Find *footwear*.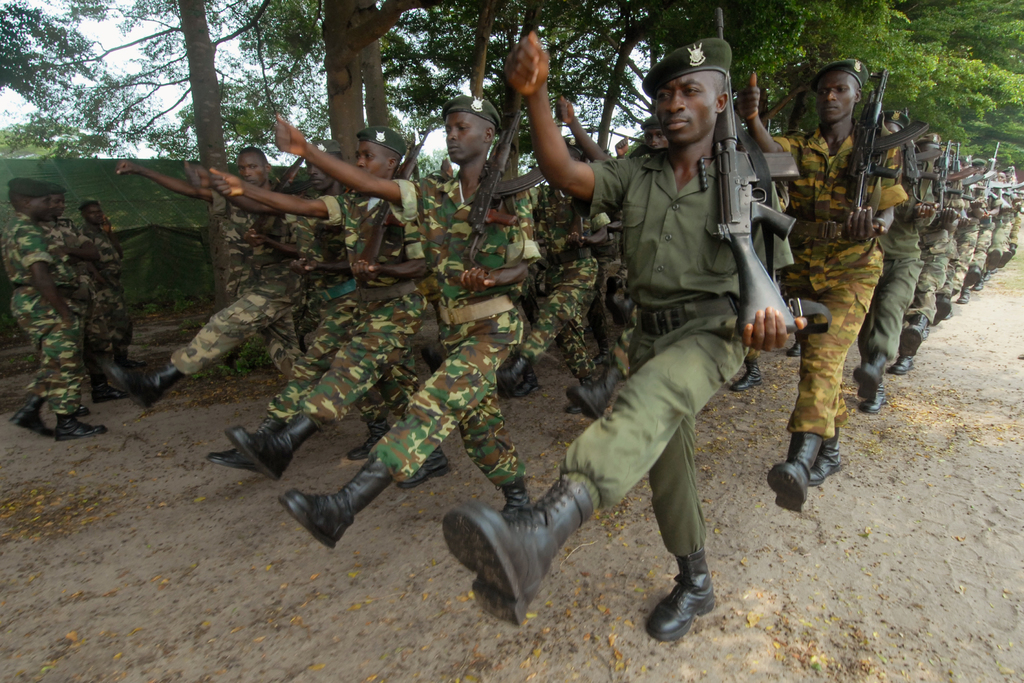
[52, 409, 105, 445].
